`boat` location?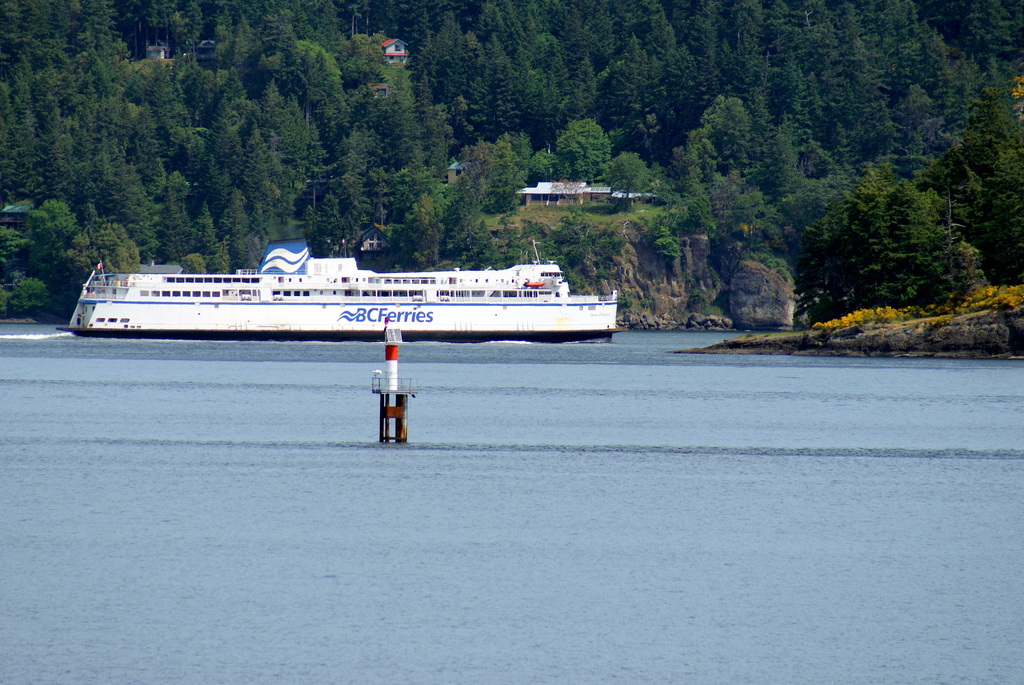
x1=70 y1=216 x2=625 y2=361
